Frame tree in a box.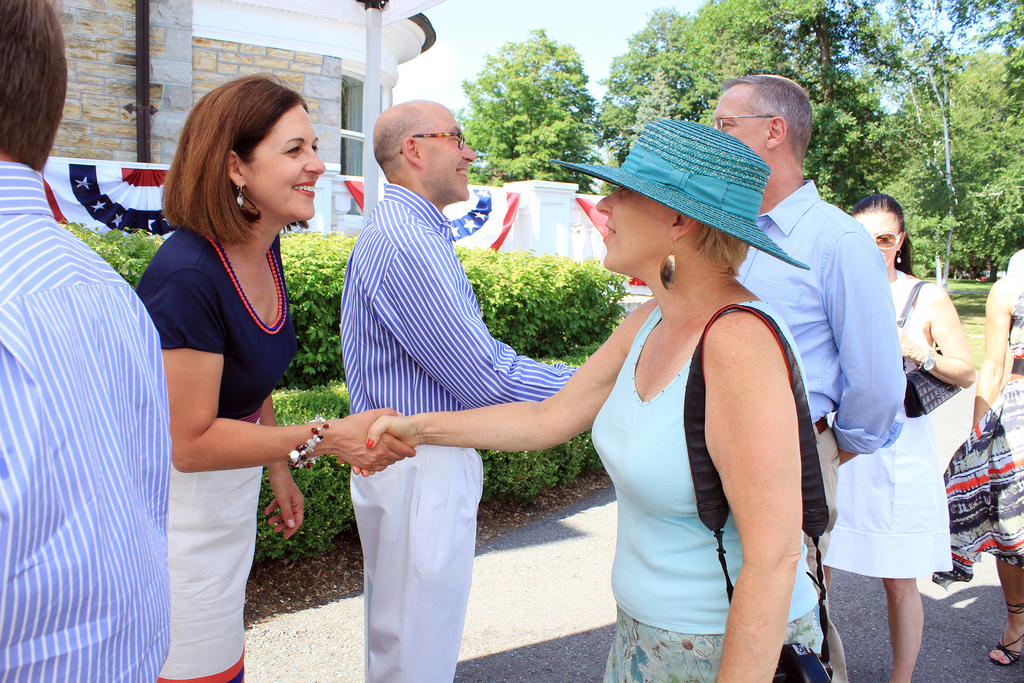
458, 35, 618, 167.
